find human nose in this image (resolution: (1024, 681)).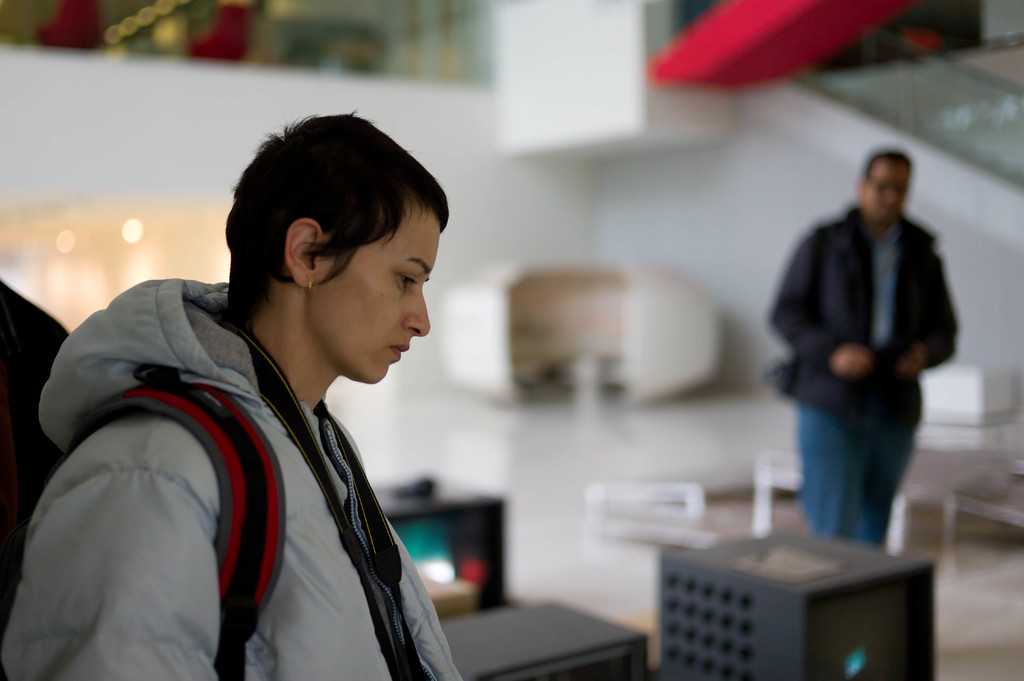
l=402, t=289, r=437, b=340.
